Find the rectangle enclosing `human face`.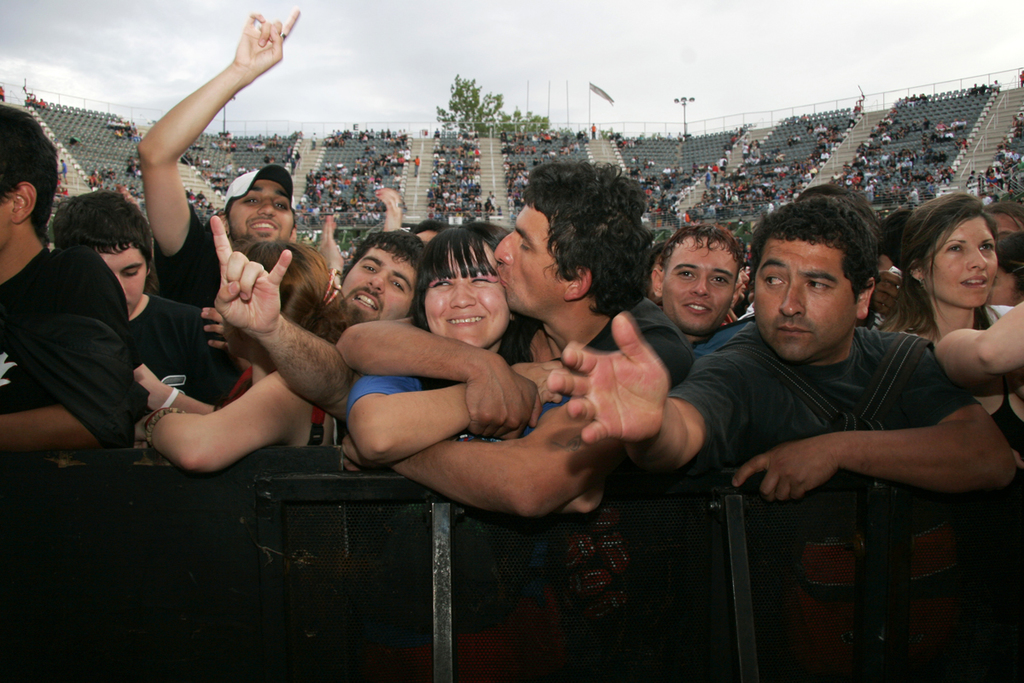
(223, 183, 305, 246).
